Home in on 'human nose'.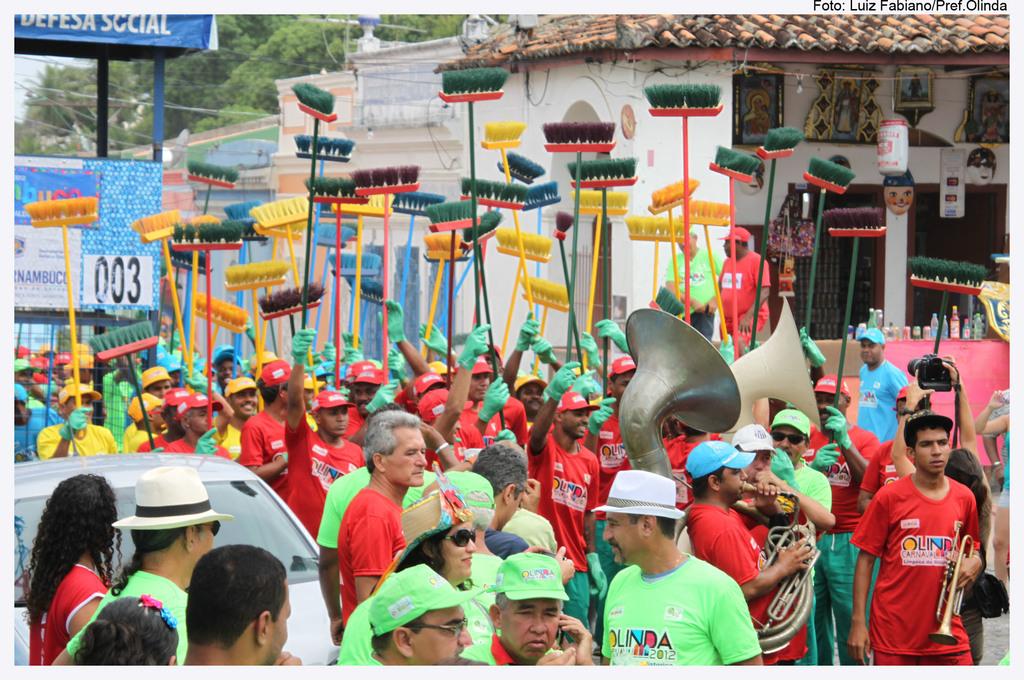
Homed in at detection(863, 346, 870, 353).
